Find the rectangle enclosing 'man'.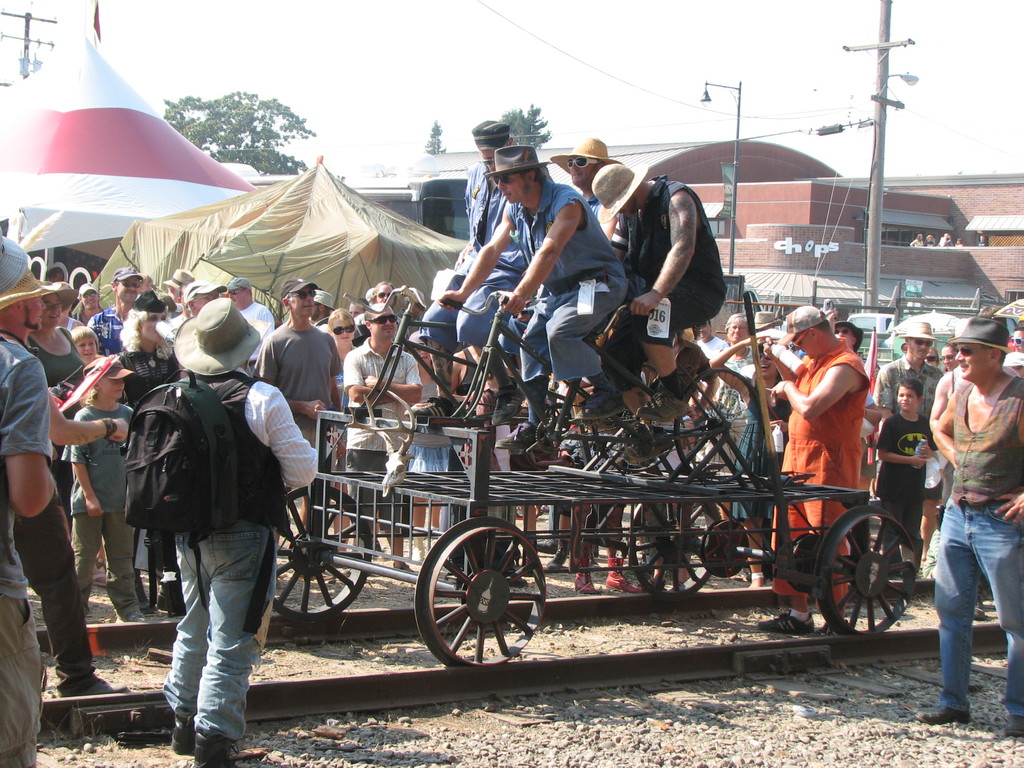
[x1=168, y1=280, x2=219, y2=366].
